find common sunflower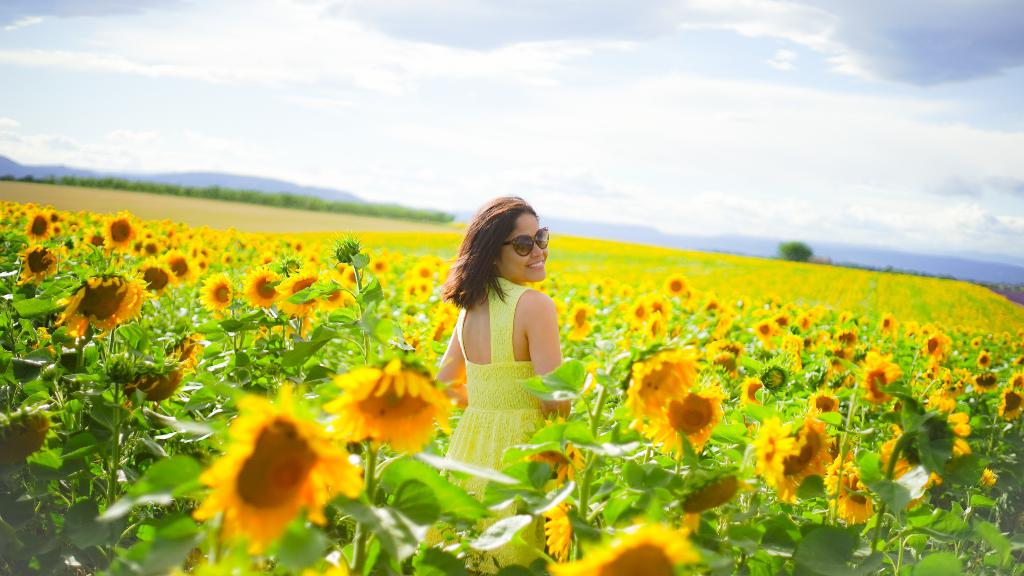
<region>614, 349, 705, 426</region>
